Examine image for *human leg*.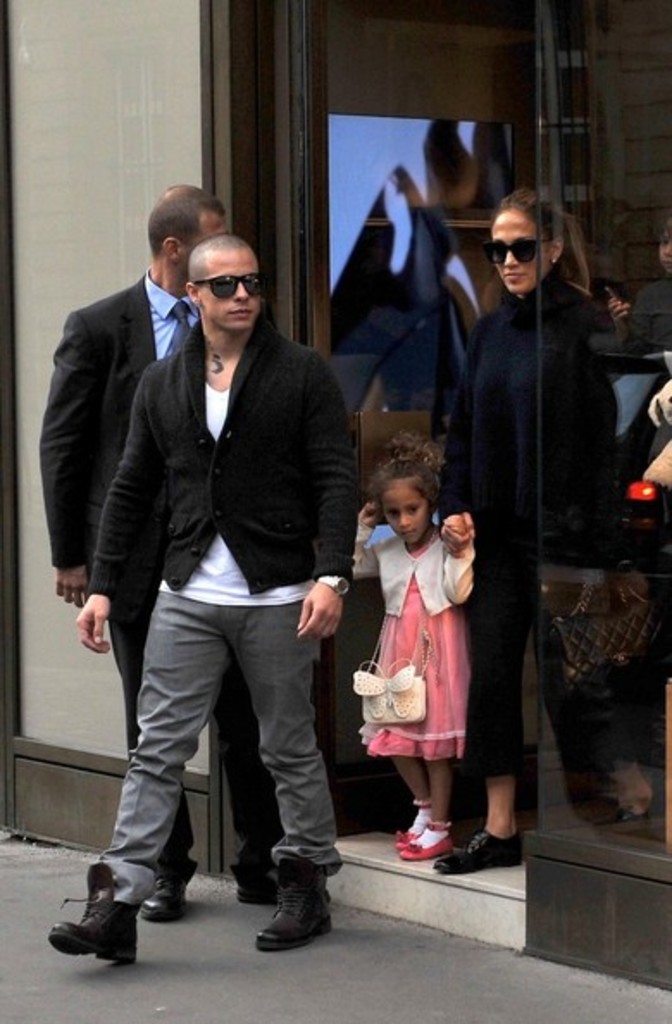
Examination result: region(114, 571, 200, 919).
